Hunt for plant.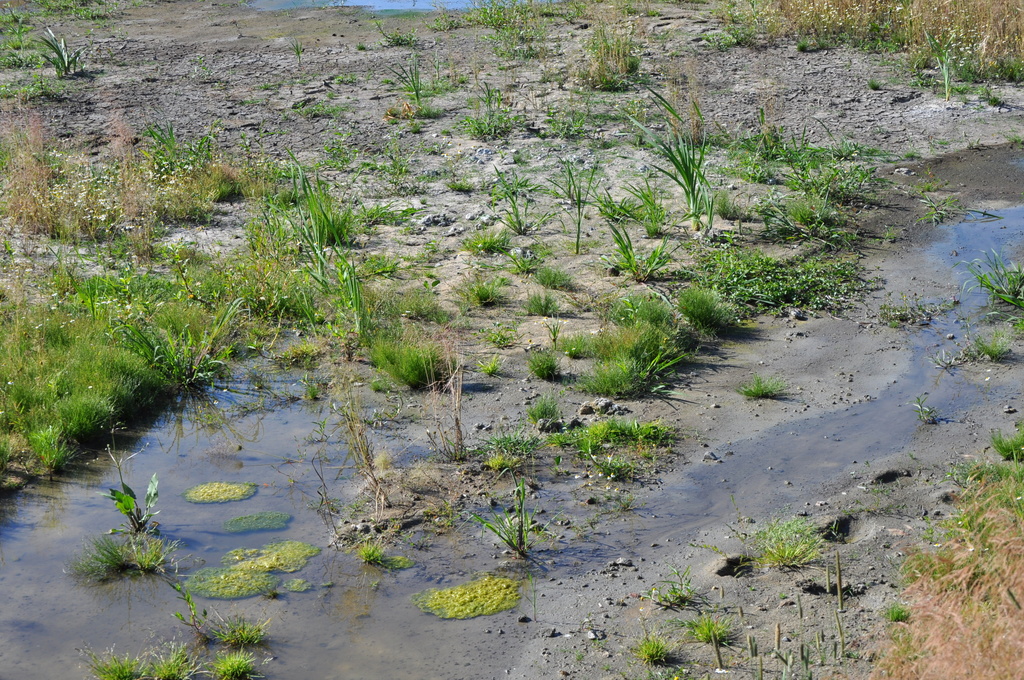
Hunted down at (left=67, top=450, right=178, bottom=614).
